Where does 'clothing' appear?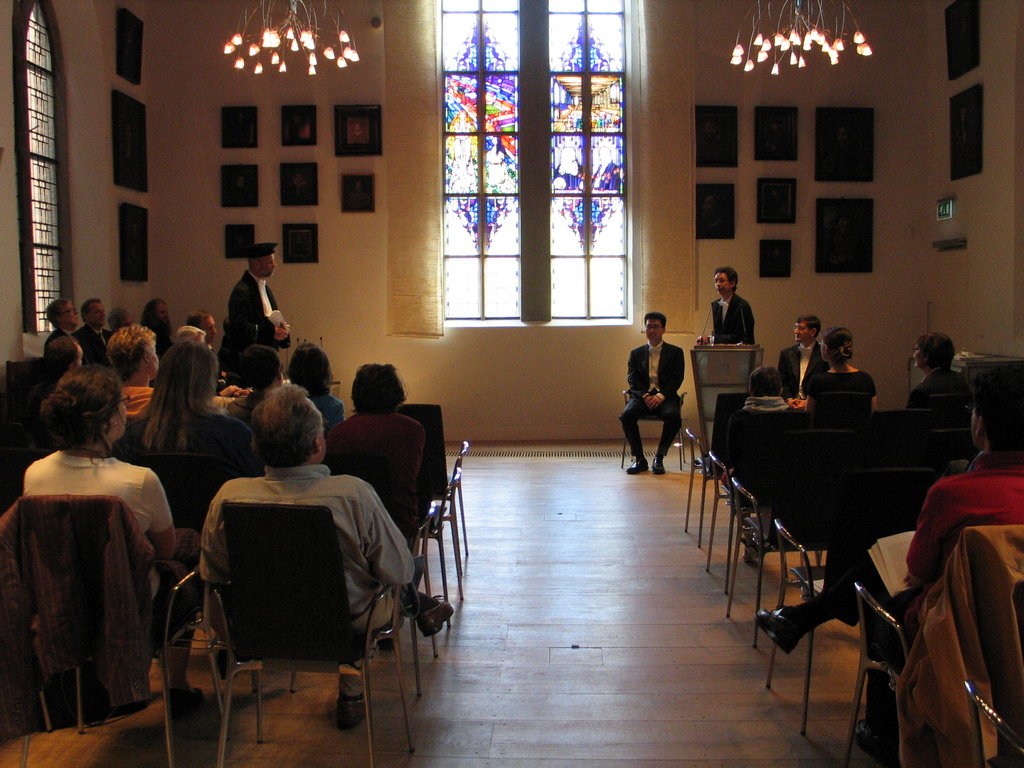
Appears at locate(714, 292, 758, 347).
